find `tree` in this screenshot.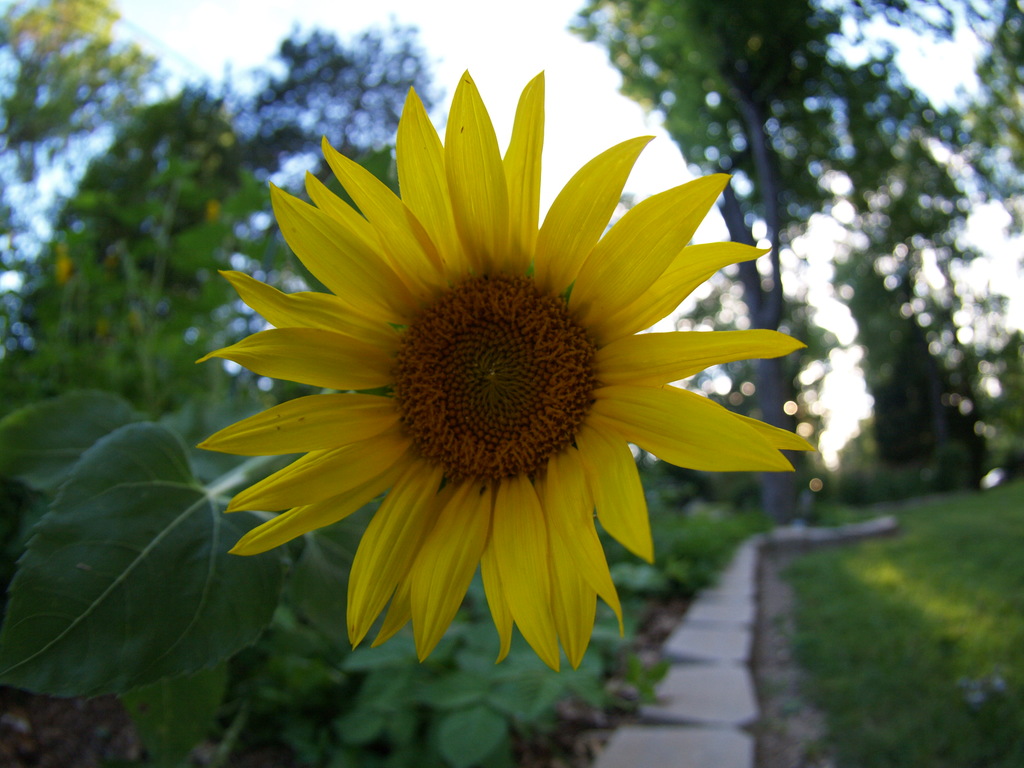
The bounding box for `tree` is 570:0:1023:518.
